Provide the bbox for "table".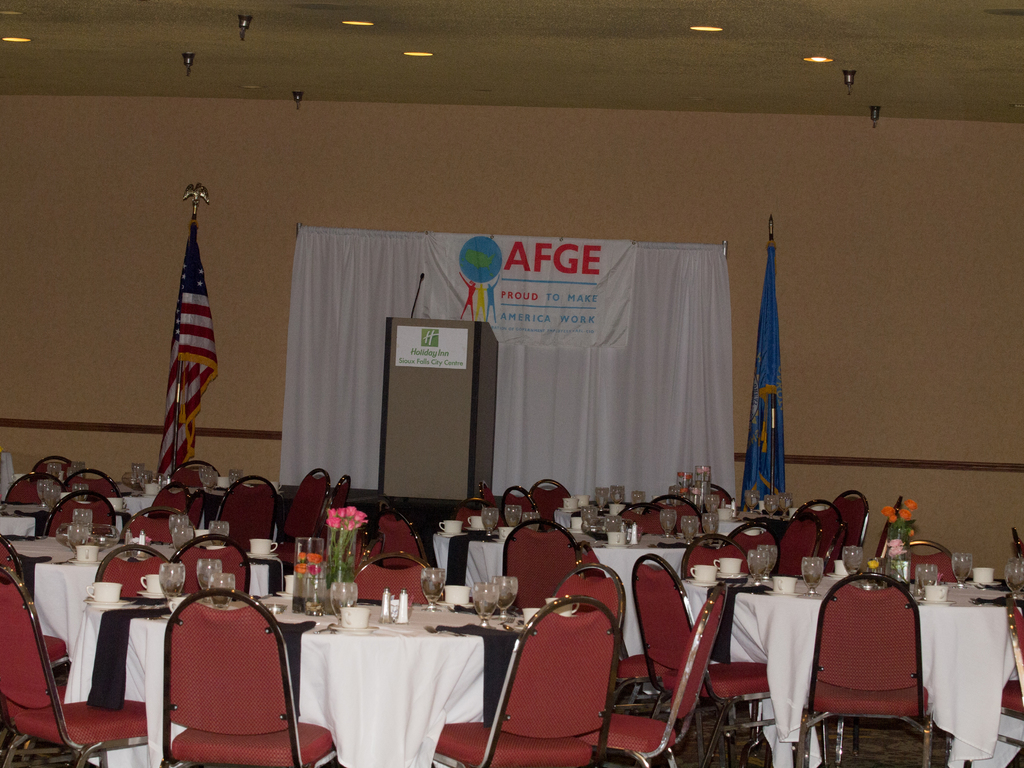
pyautogui.locateOnScreen(714, 500, 771, 537).
